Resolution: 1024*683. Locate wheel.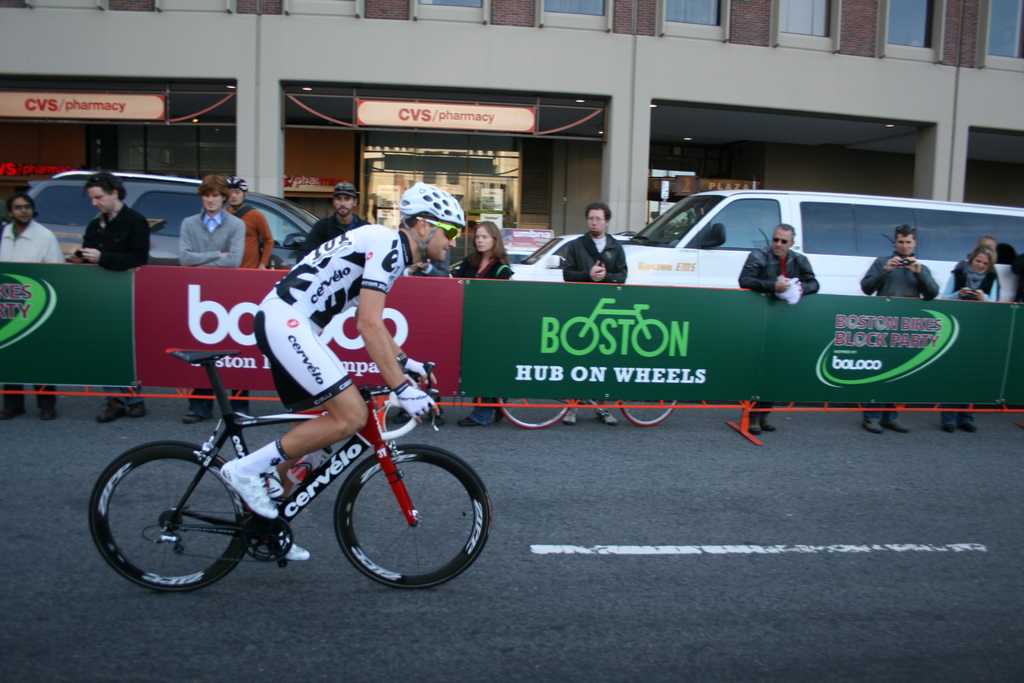
x1=335 y1=443 x2=493 y2=593.
